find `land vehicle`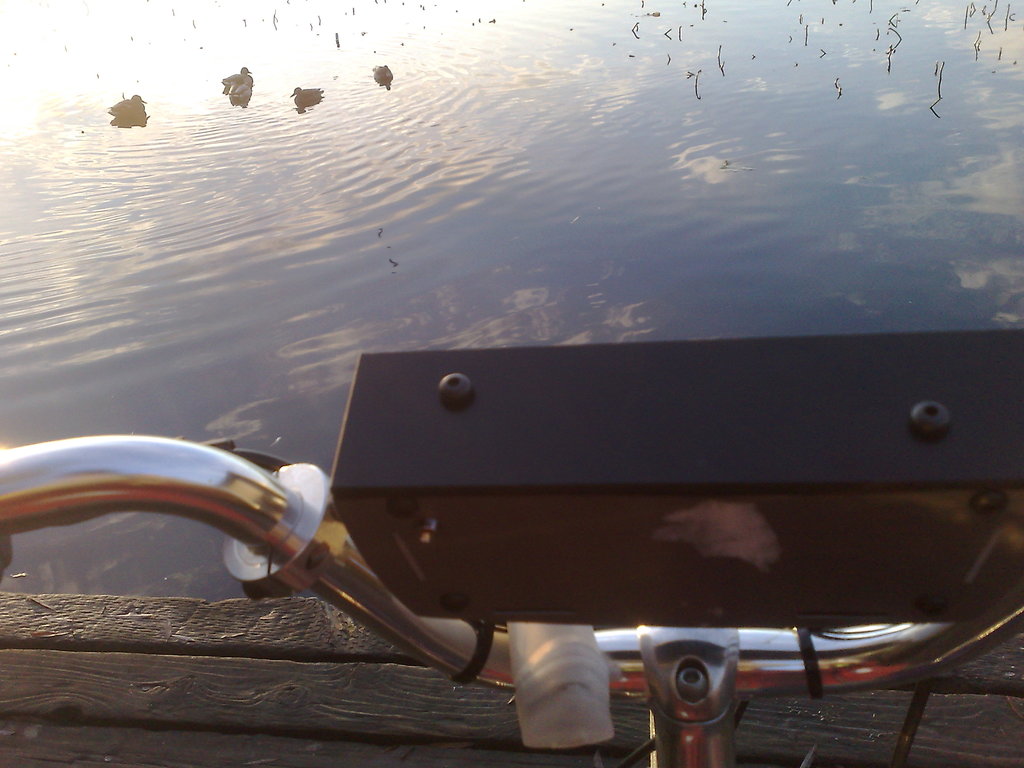
BBox(0, 331, 1023, 767)
